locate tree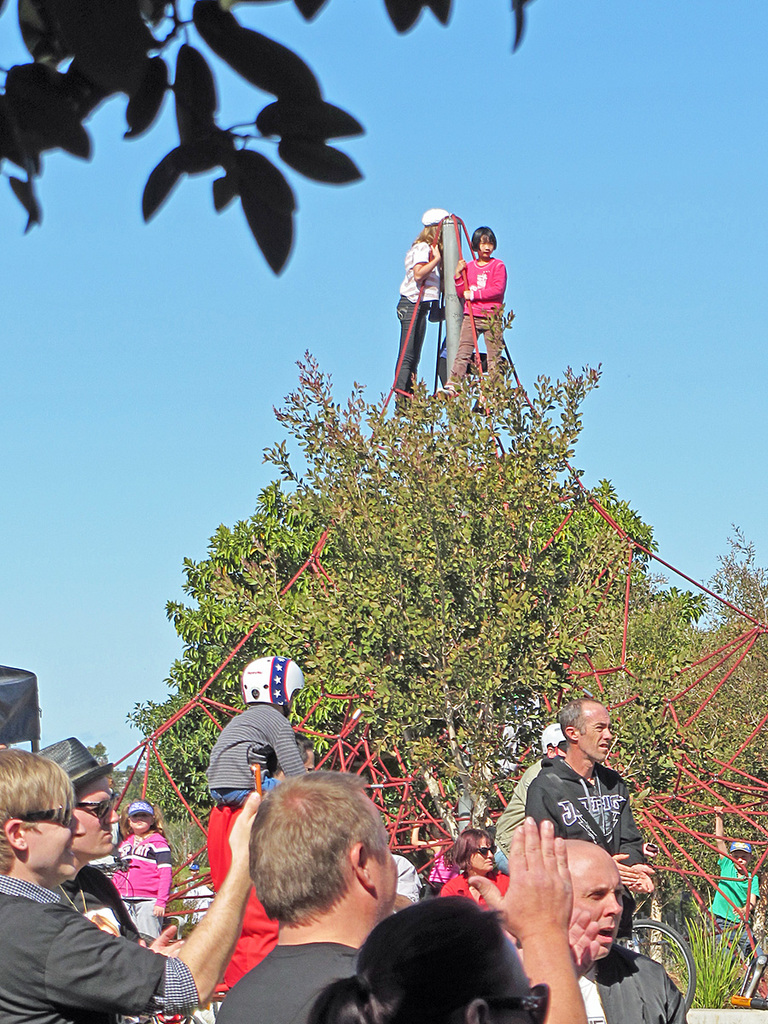
92 189 719 817
